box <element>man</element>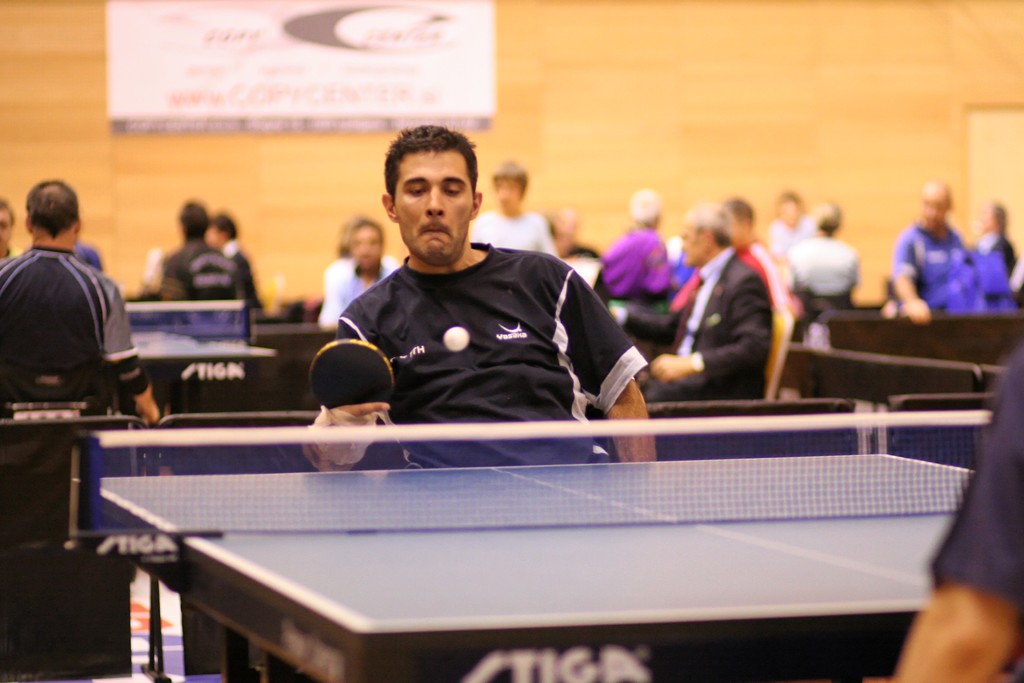
crop(205, 213, 266, 314)
